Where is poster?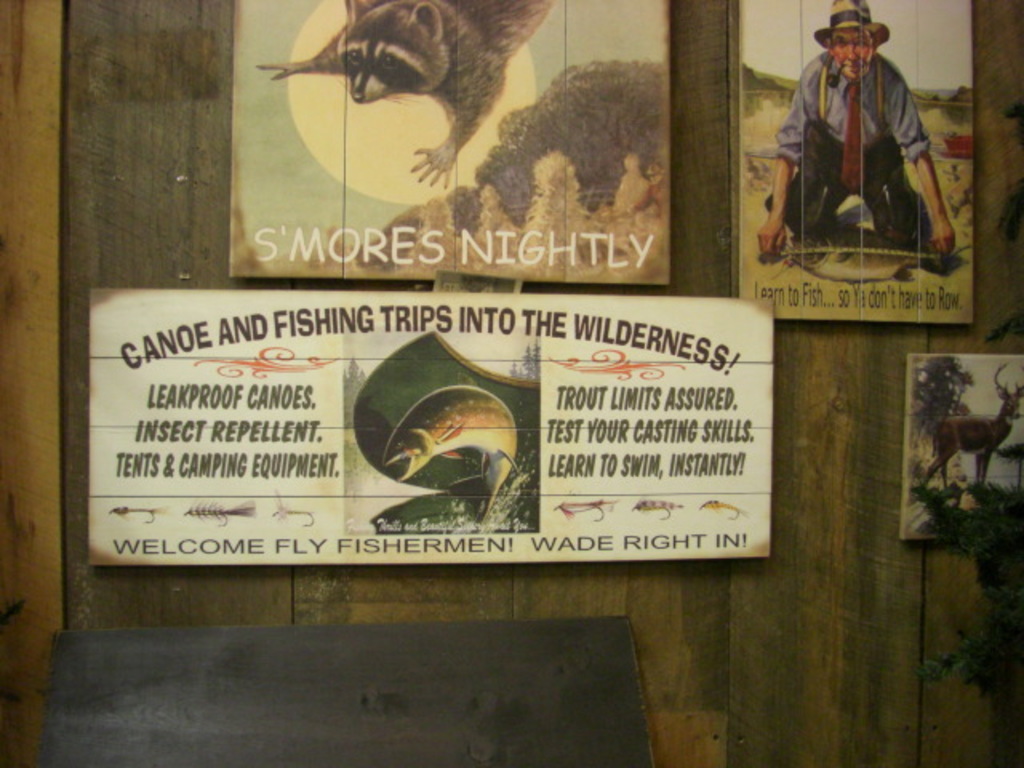
x1=736 y1=0 x2=981 y2=328.
